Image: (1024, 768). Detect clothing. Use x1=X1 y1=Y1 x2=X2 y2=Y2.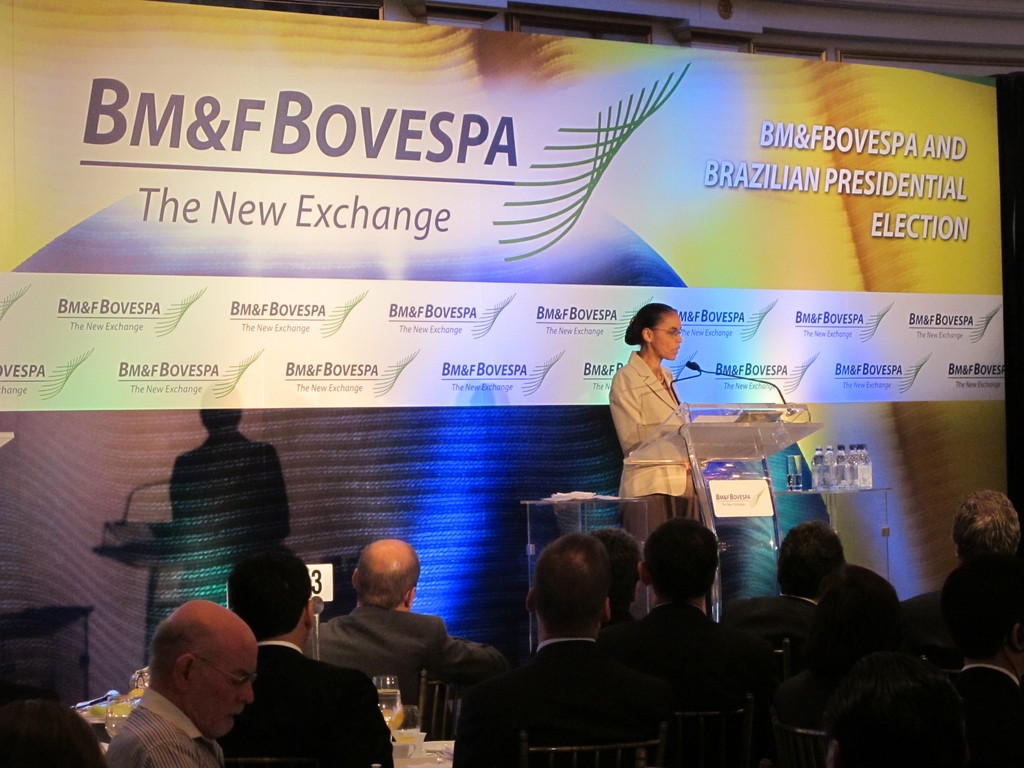
x1=714 y1=597 x2=820 y2=657.
